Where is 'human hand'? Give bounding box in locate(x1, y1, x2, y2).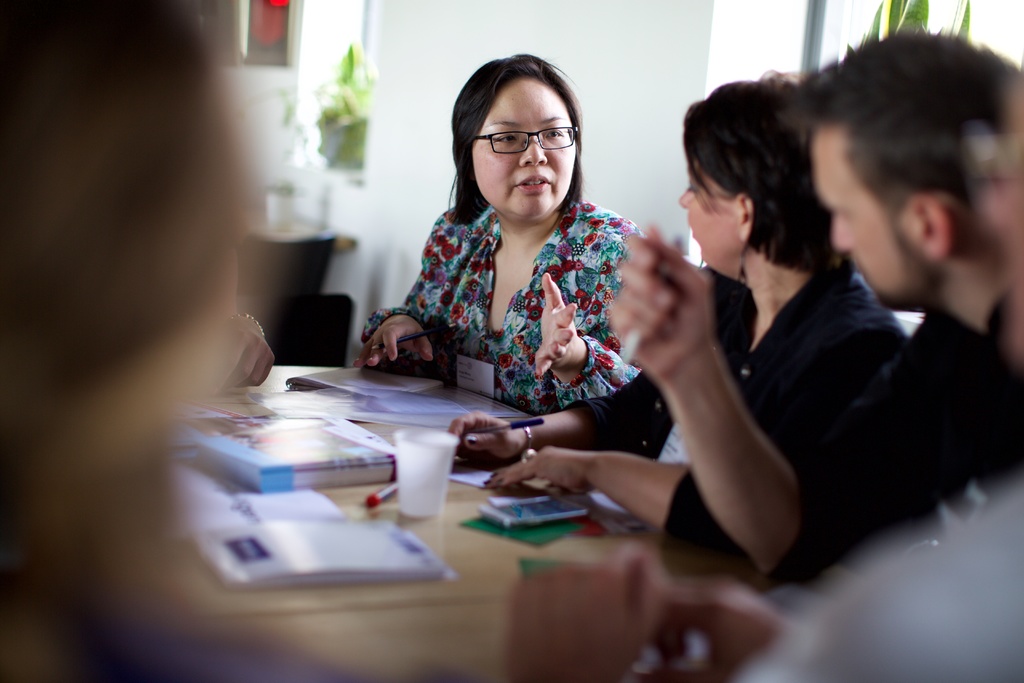
locate(218, 320, 282, 402).
